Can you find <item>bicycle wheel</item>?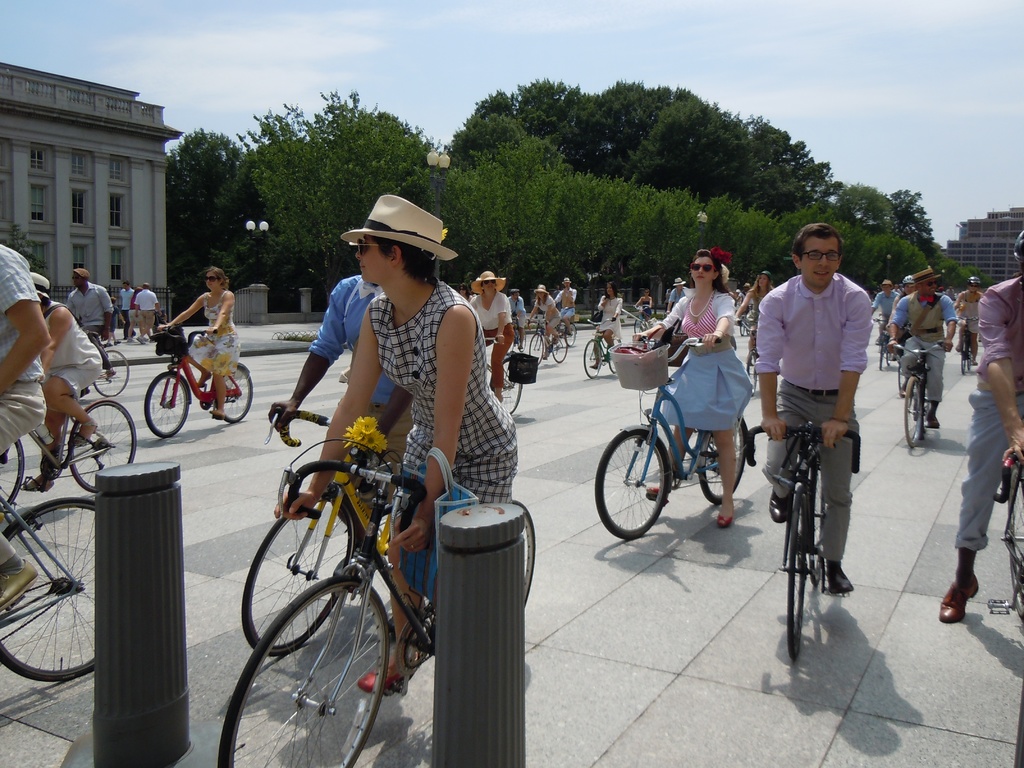
Yes, bounding box: rect(68, 399, 137, 494).
